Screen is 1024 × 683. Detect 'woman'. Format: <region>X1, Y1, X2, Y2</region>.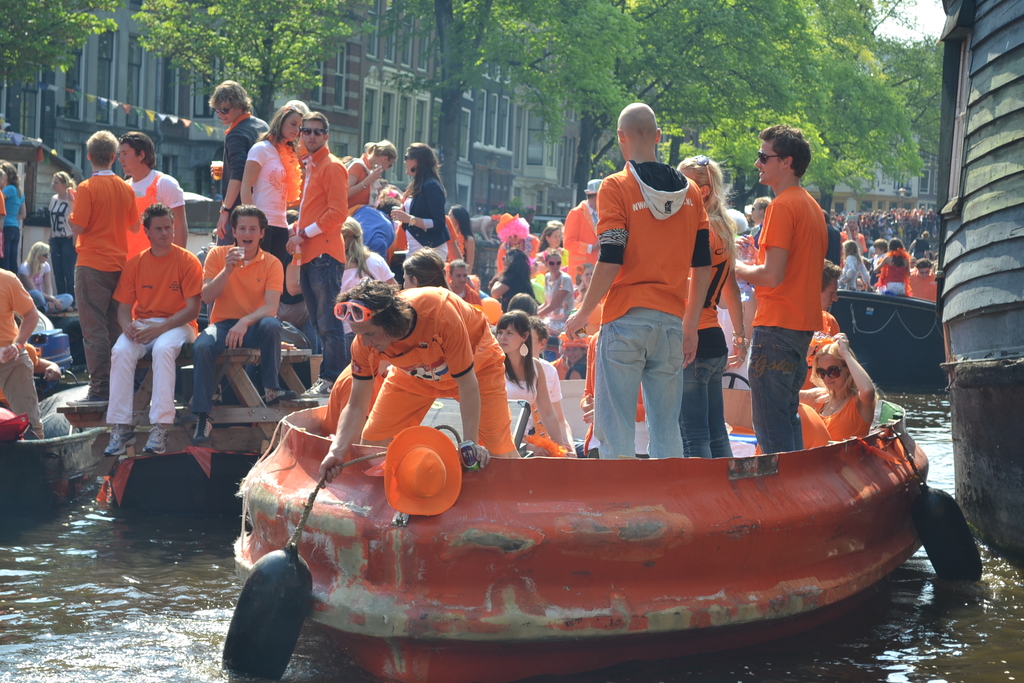
<region>45, 172, 80, 290</region>.
